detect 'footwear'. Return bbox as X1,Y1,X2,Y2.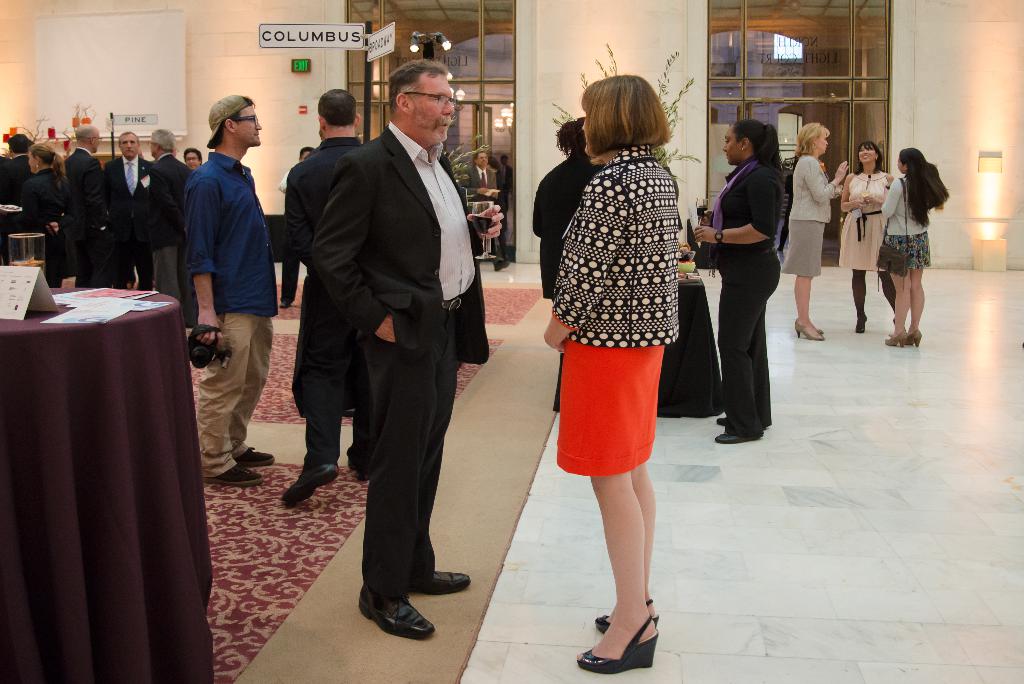
716,428,755,441.
